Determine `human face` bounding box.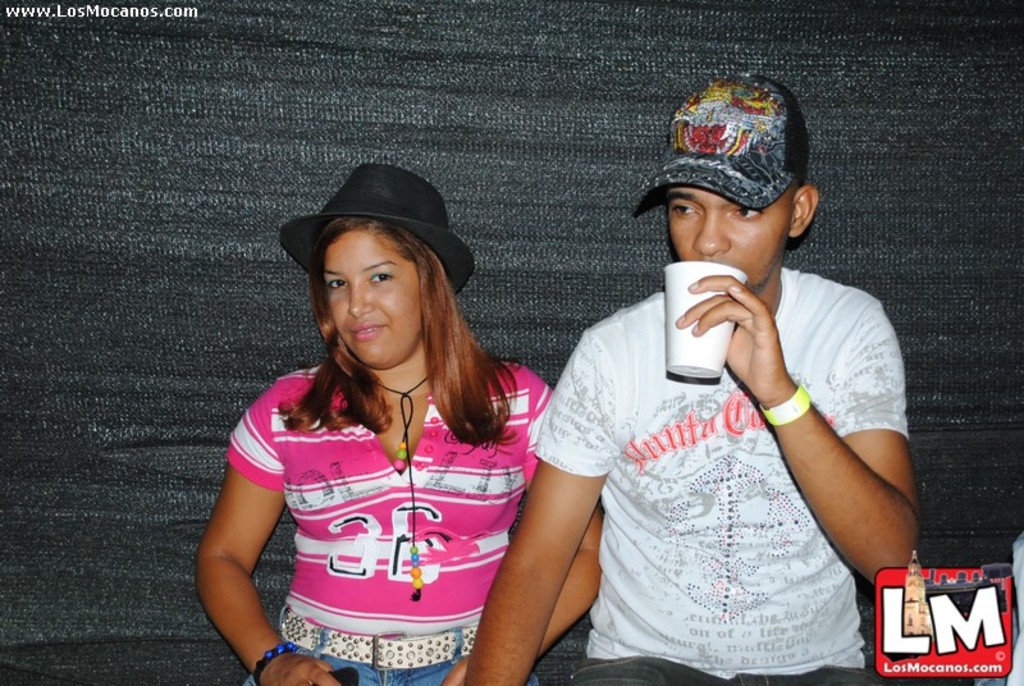
Determined: bbox=[664, 188, 791, 289].
